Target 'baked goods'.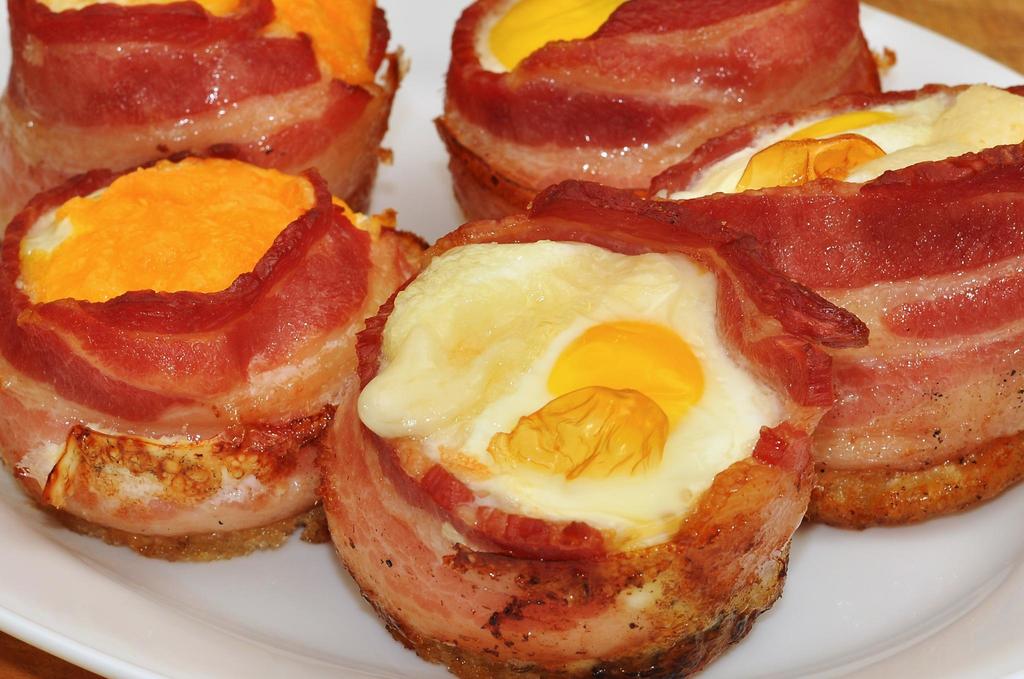
Target region: locate(600, 86, 1023, 511).
